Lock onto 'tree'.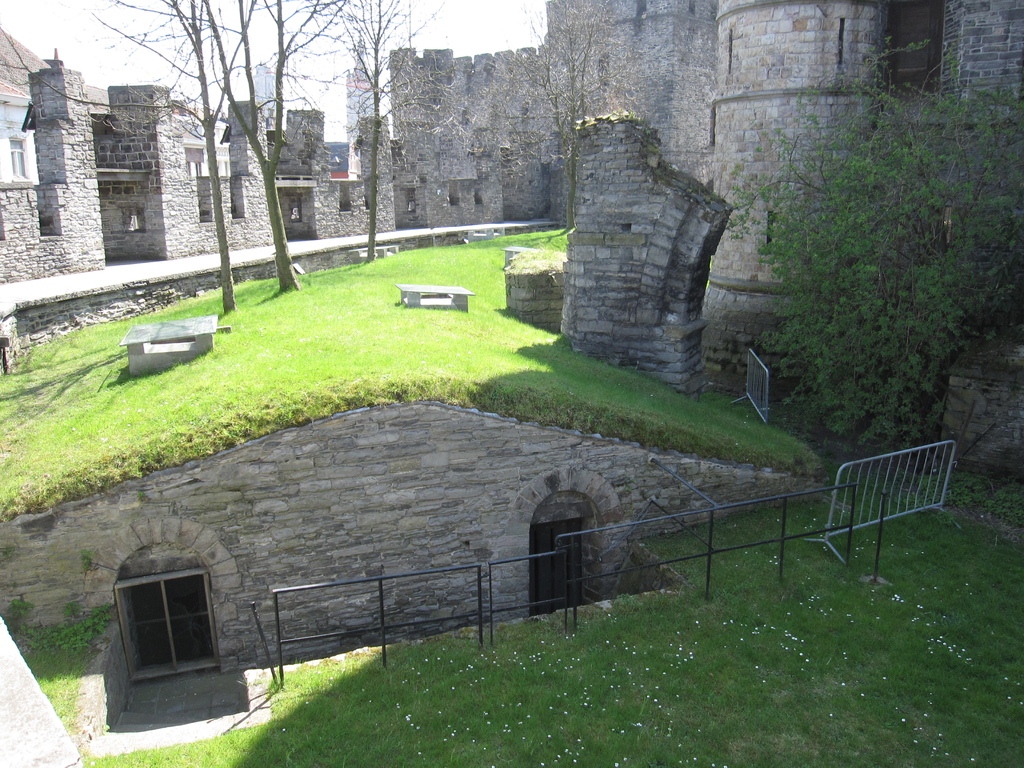
Locked: (x1=197, y1=0, x2=352, y2=292).
